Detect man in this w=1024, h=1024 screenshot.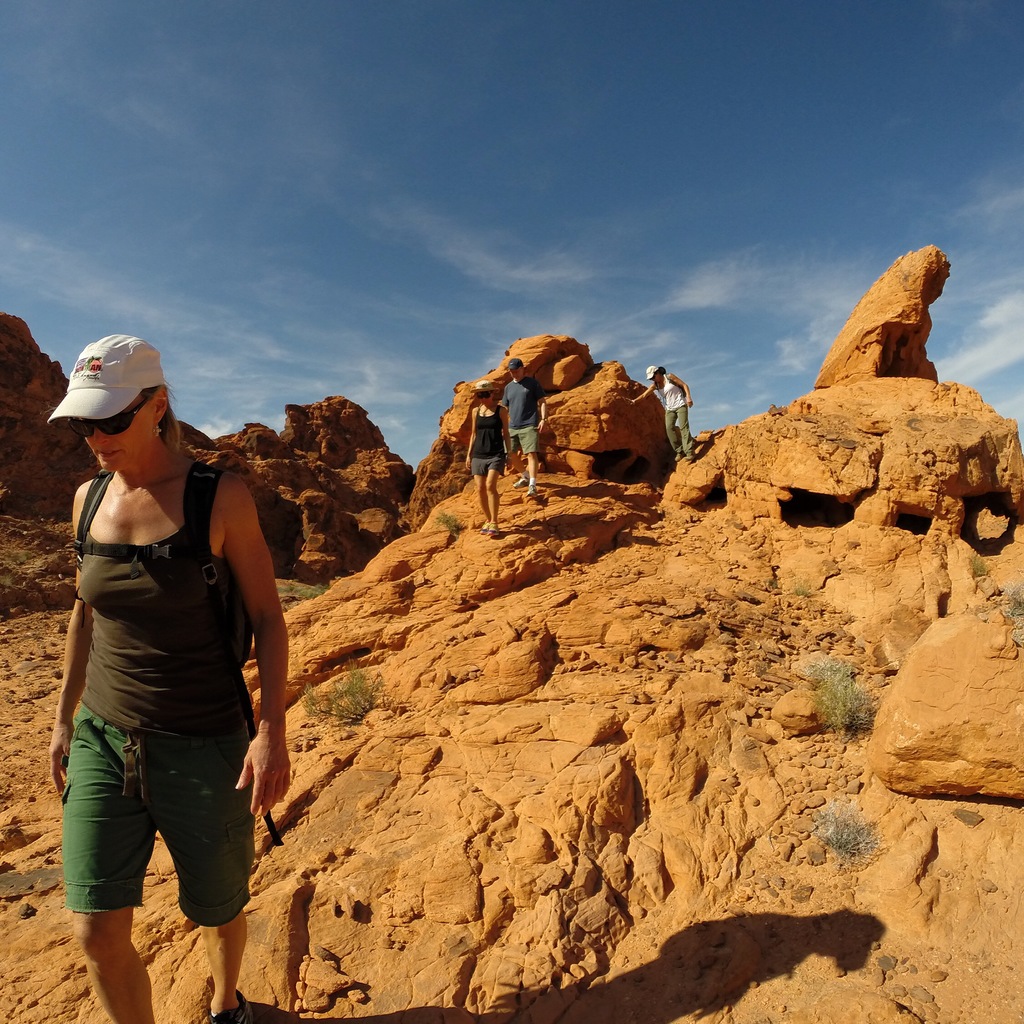
Detection: x1=502, y1=350, x2=554, y2=497.
